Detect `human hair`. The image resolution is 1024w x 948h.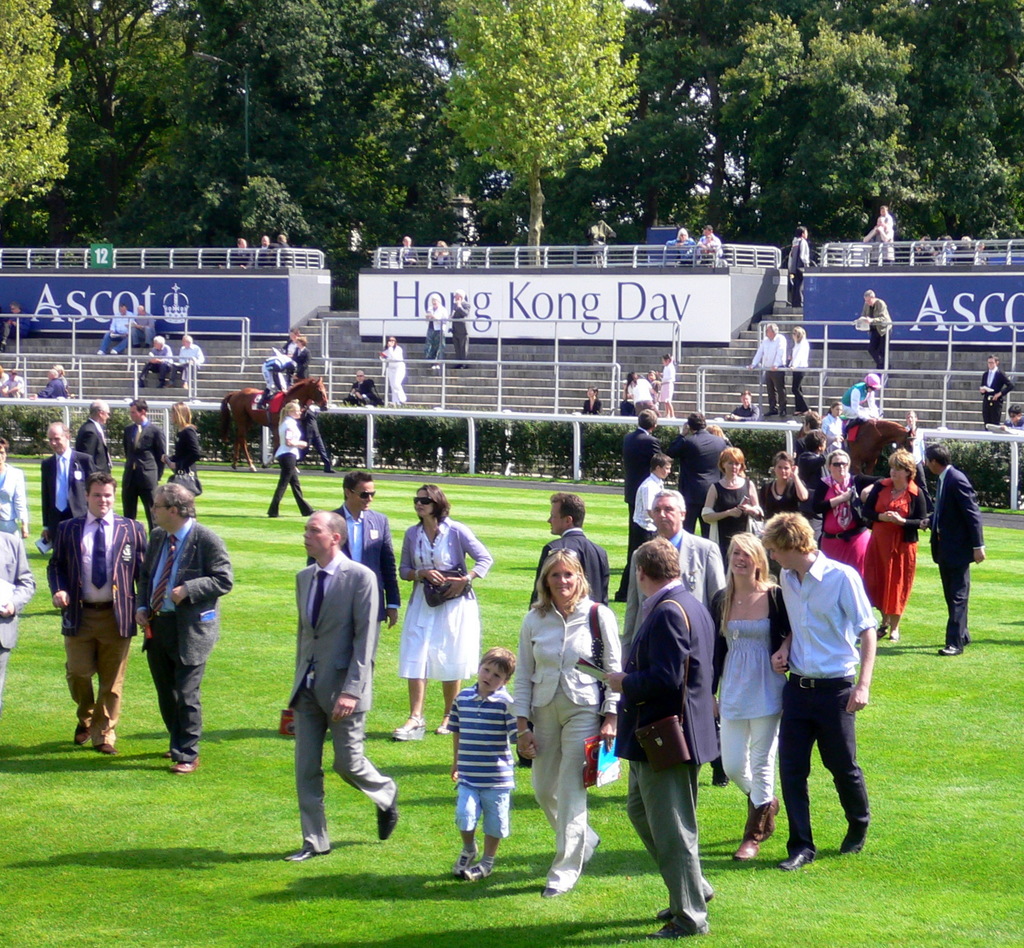
(x1=716, y1=530, x2=783, y2=637).
